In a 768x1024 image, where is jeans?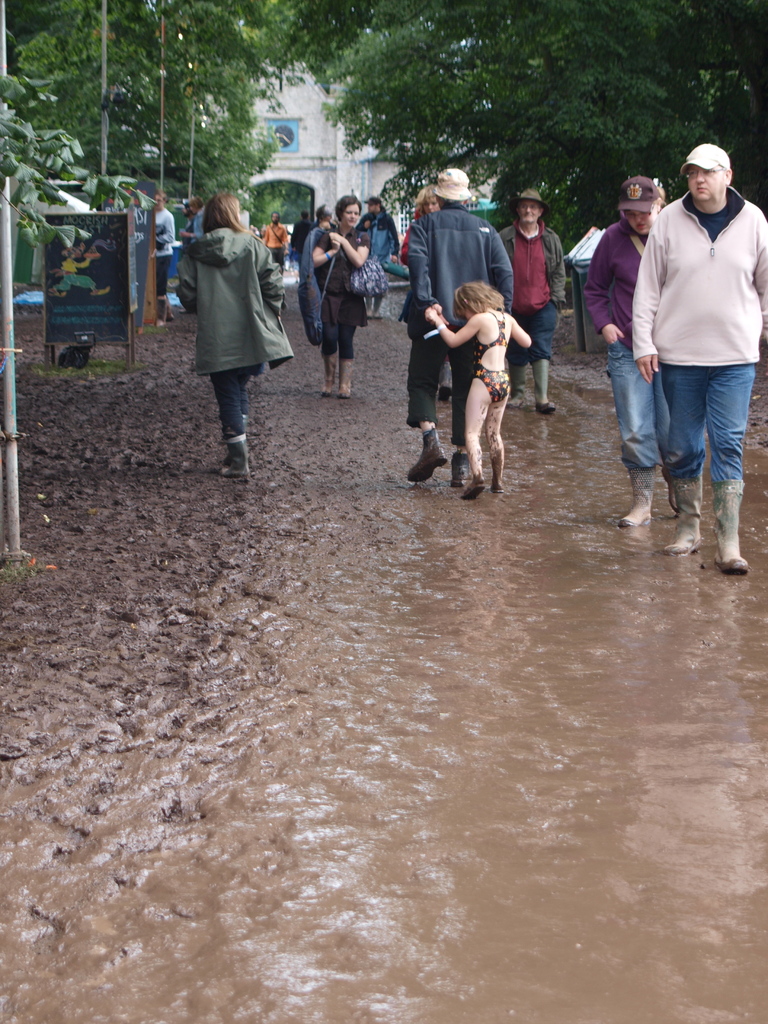
Rect(657, 367, 754, 479).
